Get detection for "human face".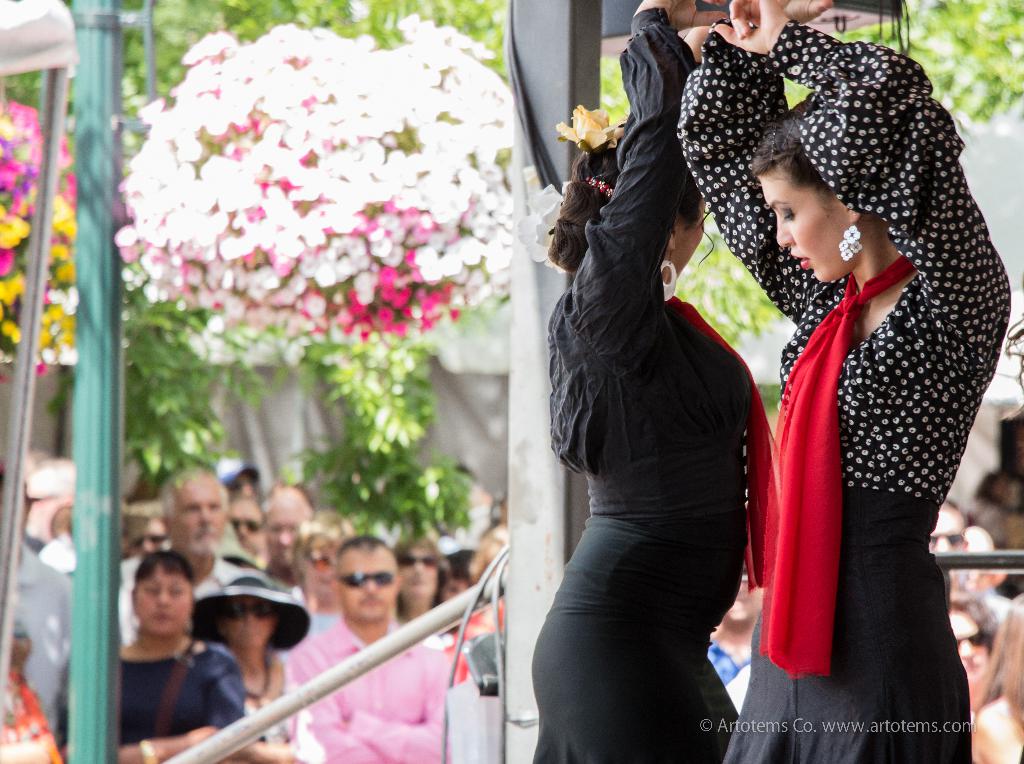
Detection: 228, 498, 264, 551.
